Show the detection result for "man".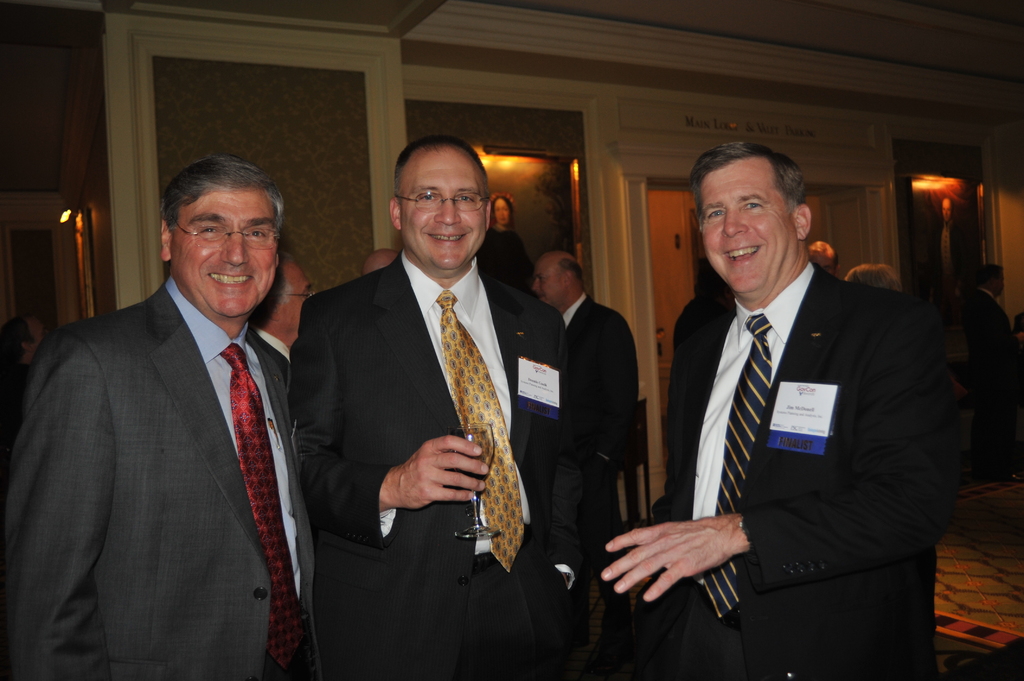
bbox=[954, 262, 1023, 497].
